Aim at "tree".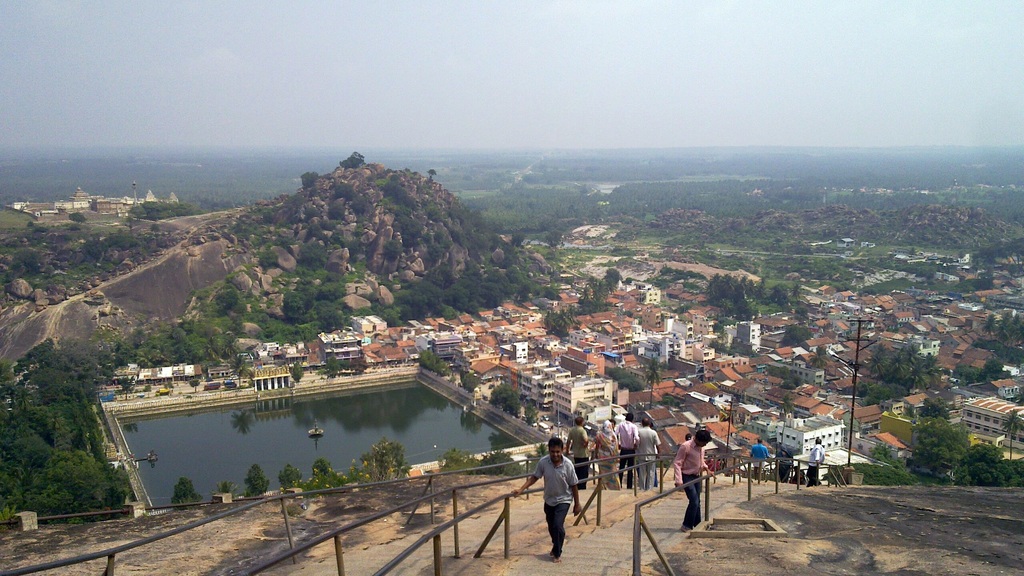
Aimed at x1=120, y1=374, x2=137, y2=396.
